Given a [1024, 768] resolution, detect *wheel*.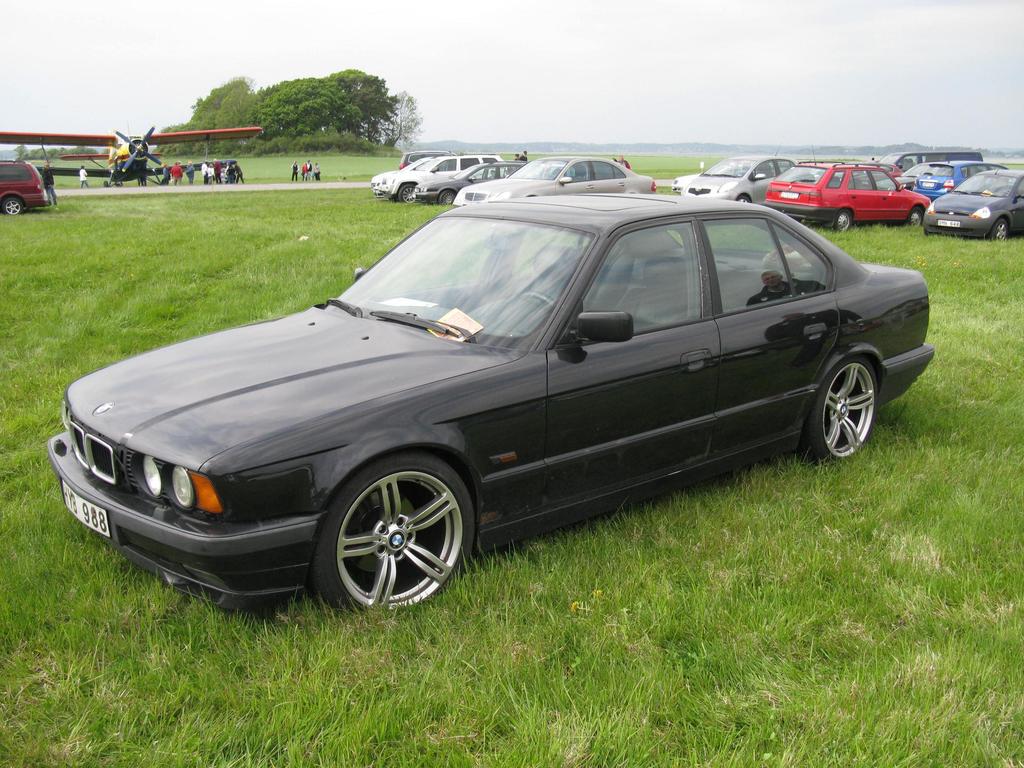
select_region(988, 218, 1008, 241).
